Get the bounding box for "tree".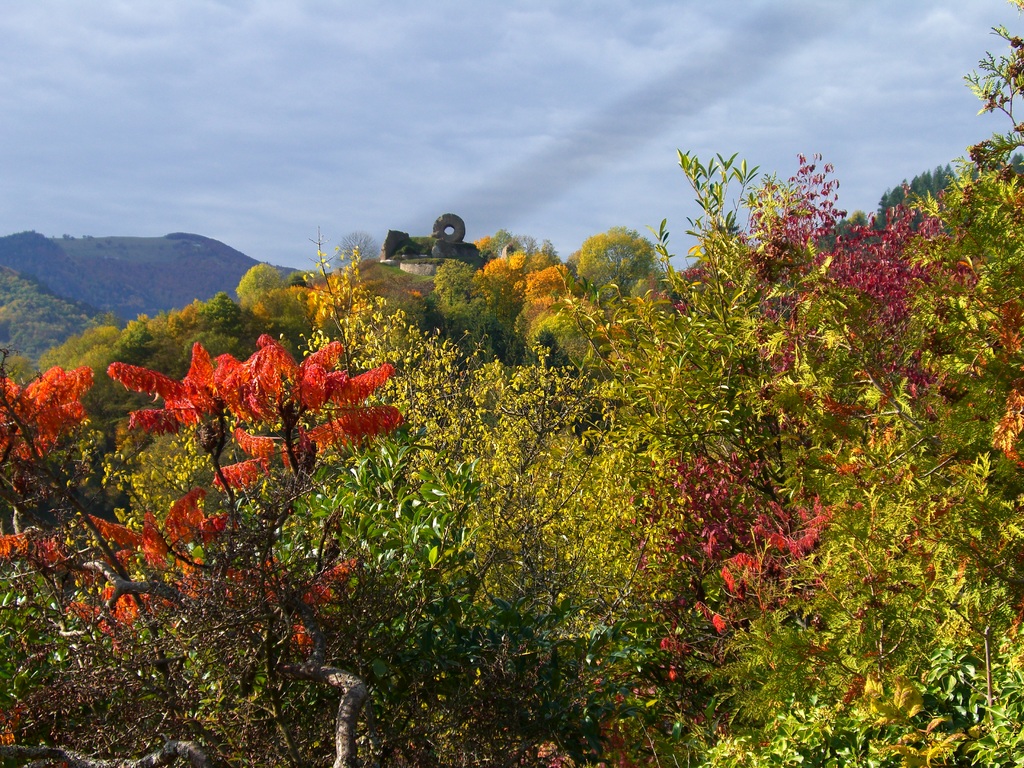
locate(564, 214, 669, 301).
